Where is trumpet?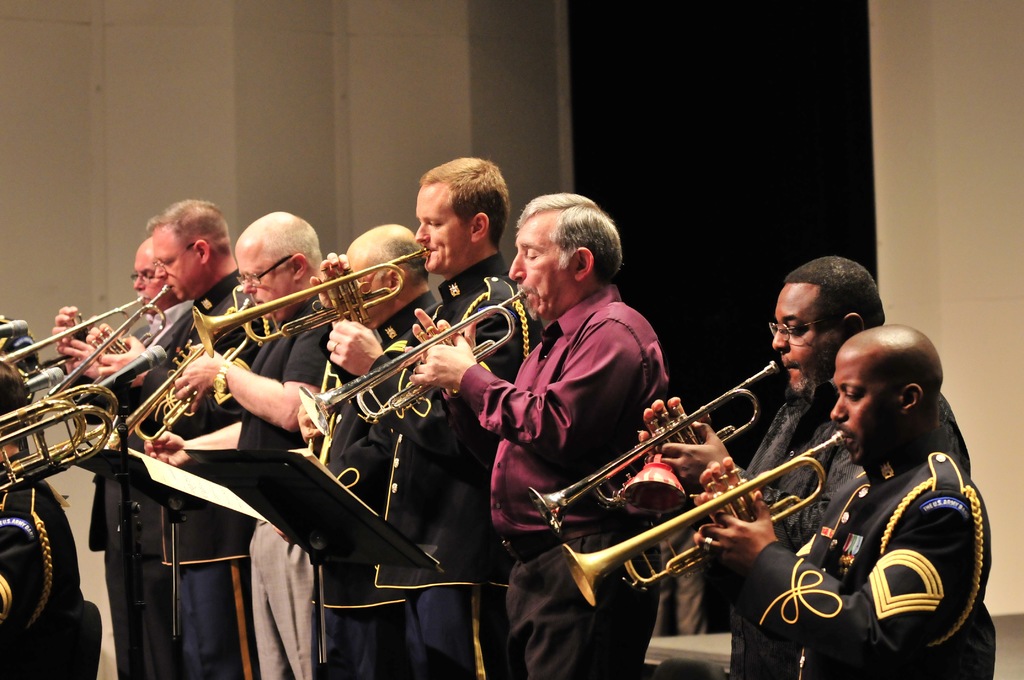
x1=186, y1=243, x2=440, y2=327.
